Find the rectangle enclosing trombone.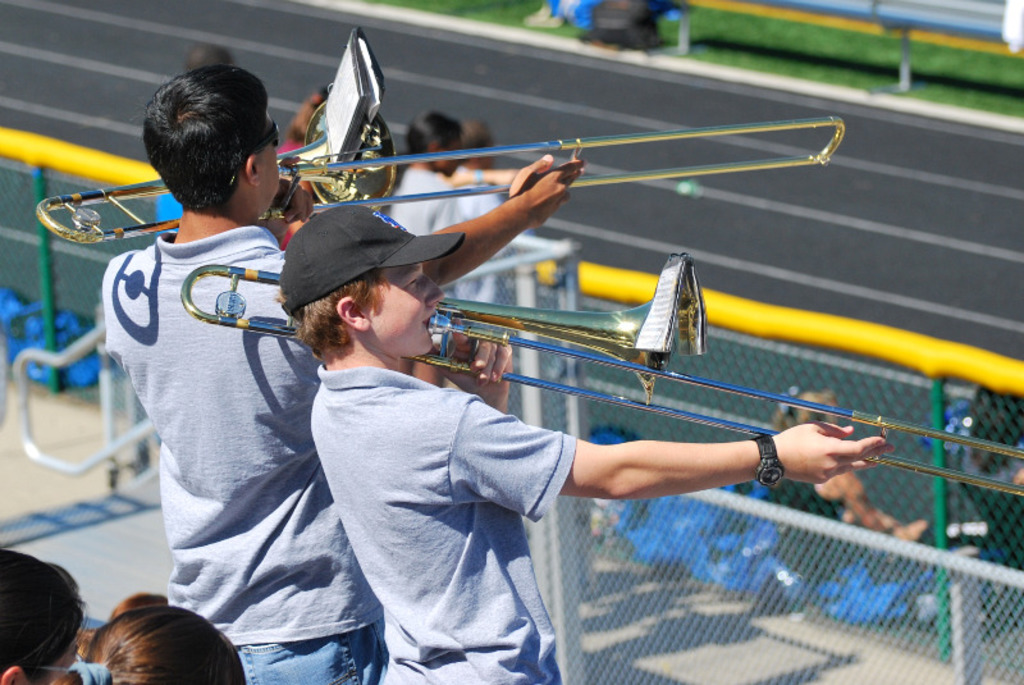
178,251,1023,494.
